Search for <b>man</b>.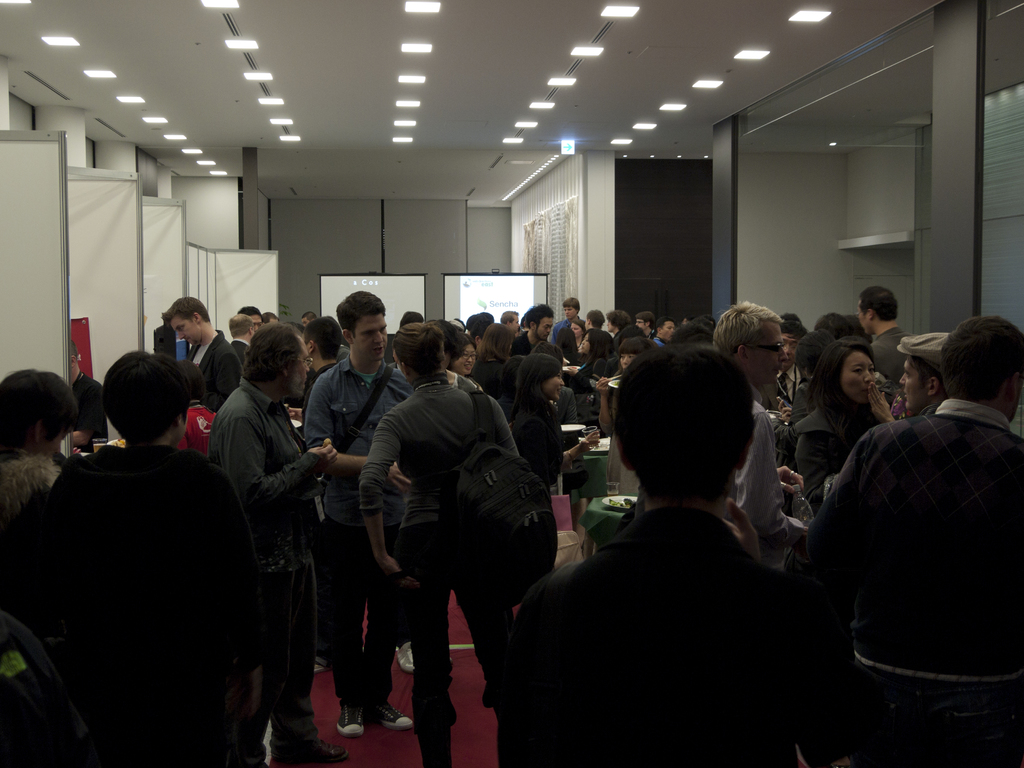
Found at (x1=849, y1=286, x2=913, y2=404).
